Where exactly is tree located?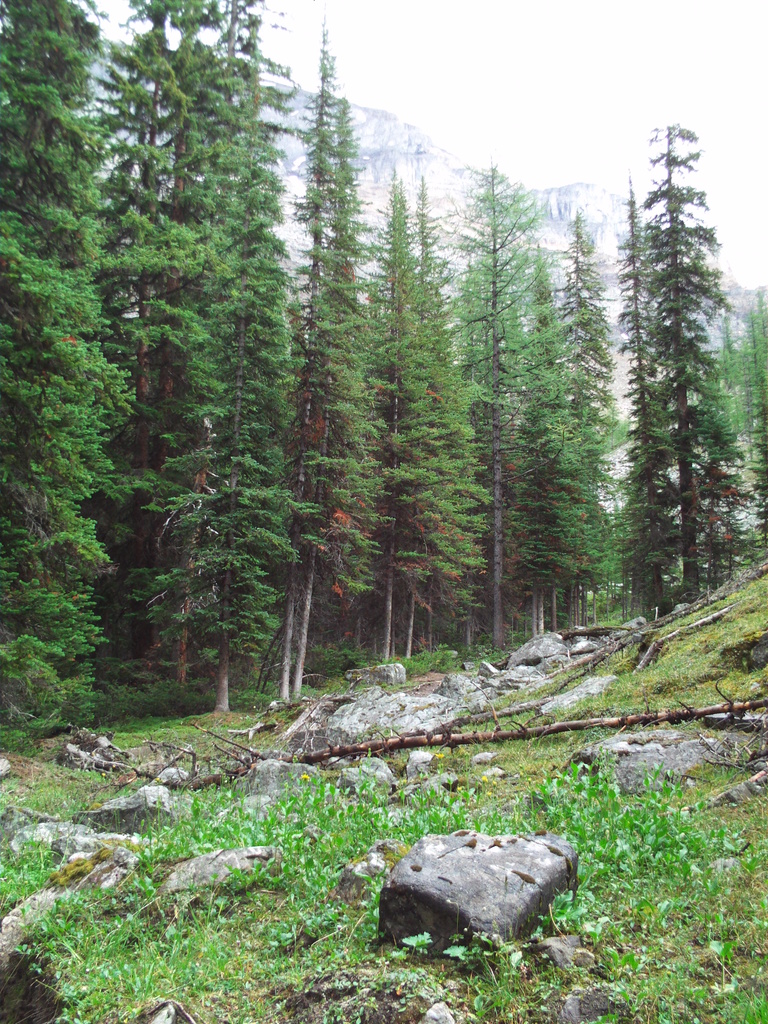
Its bounding box is box=[273, 8, 364, 707].
